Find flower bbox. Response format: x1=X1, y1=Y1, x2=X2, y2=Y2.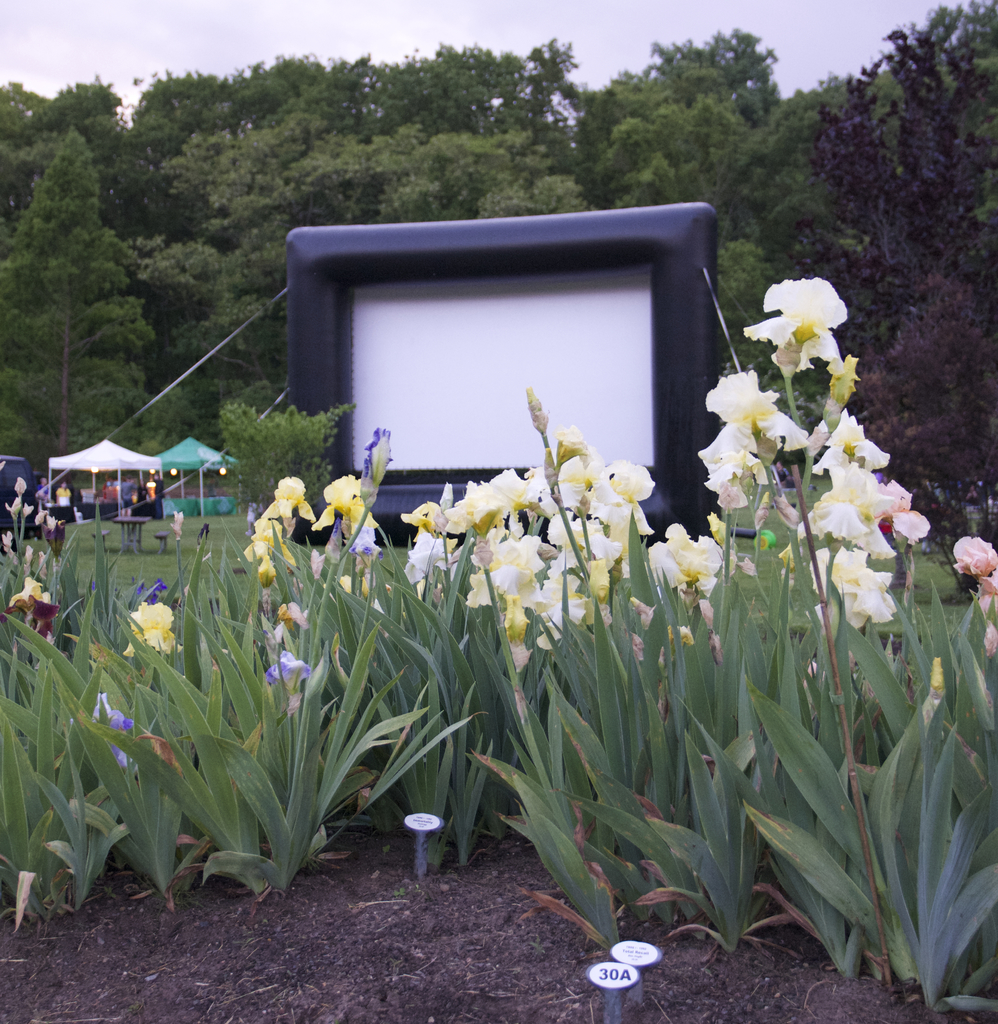
x1=118, y1=600, x2=188, y2=664.
